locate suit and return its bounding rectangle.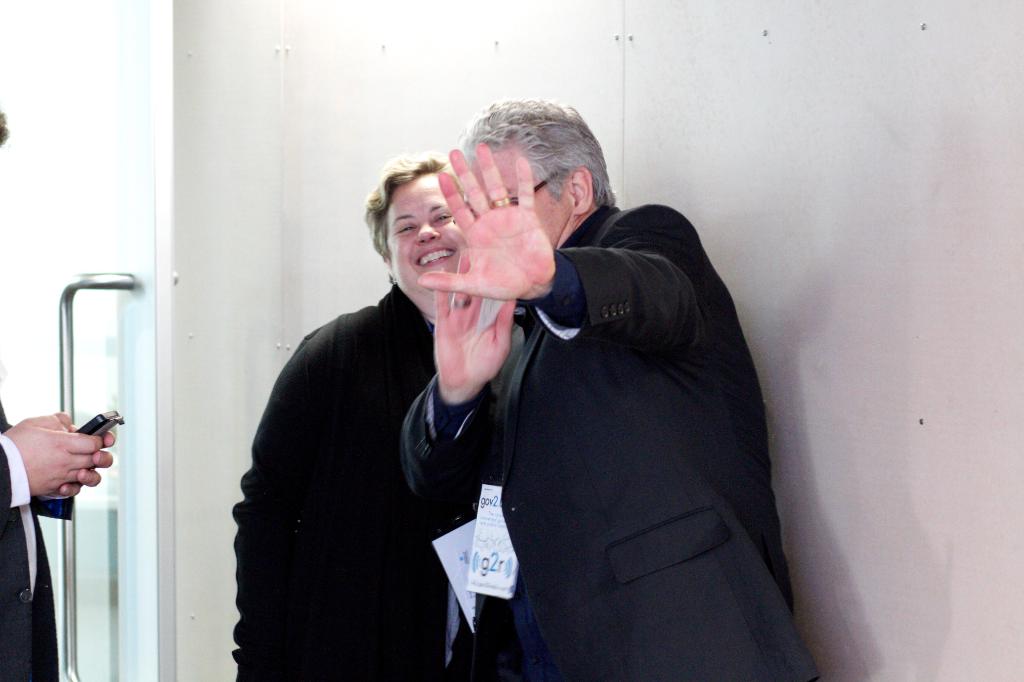
(436, 134, 822, 669).
